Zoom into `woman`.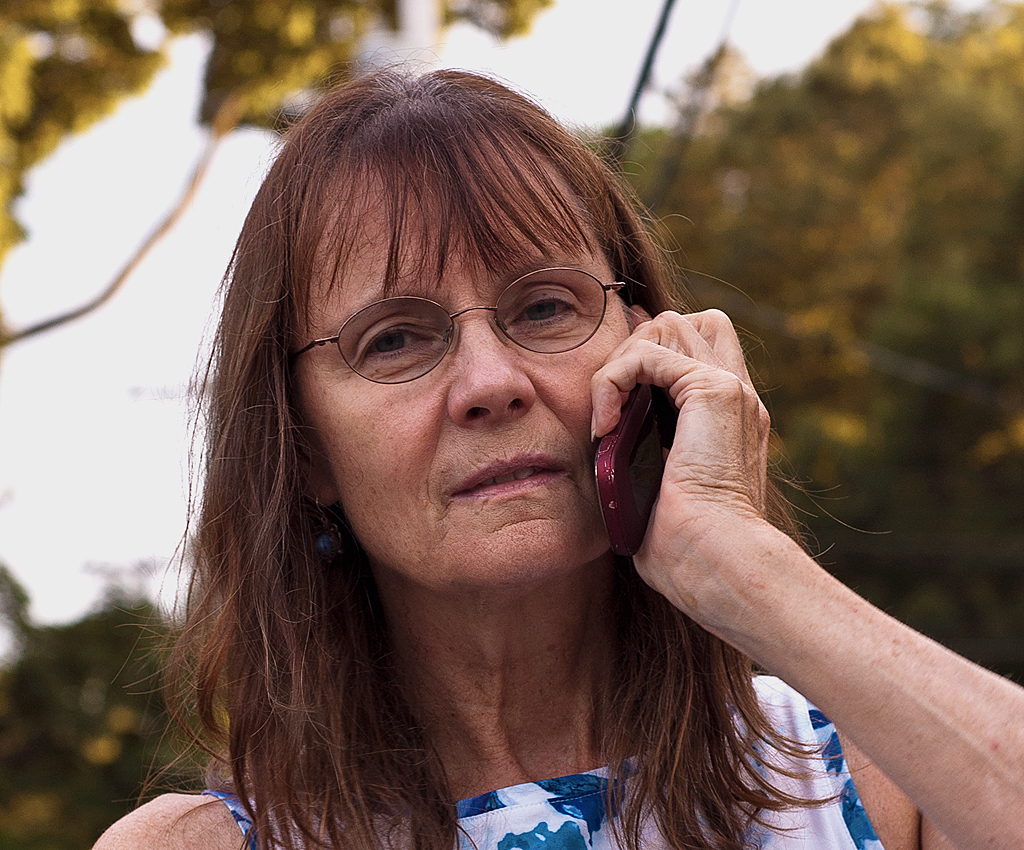
Zoom target: x1=56 y1=9 x2=1019 y2=849.
